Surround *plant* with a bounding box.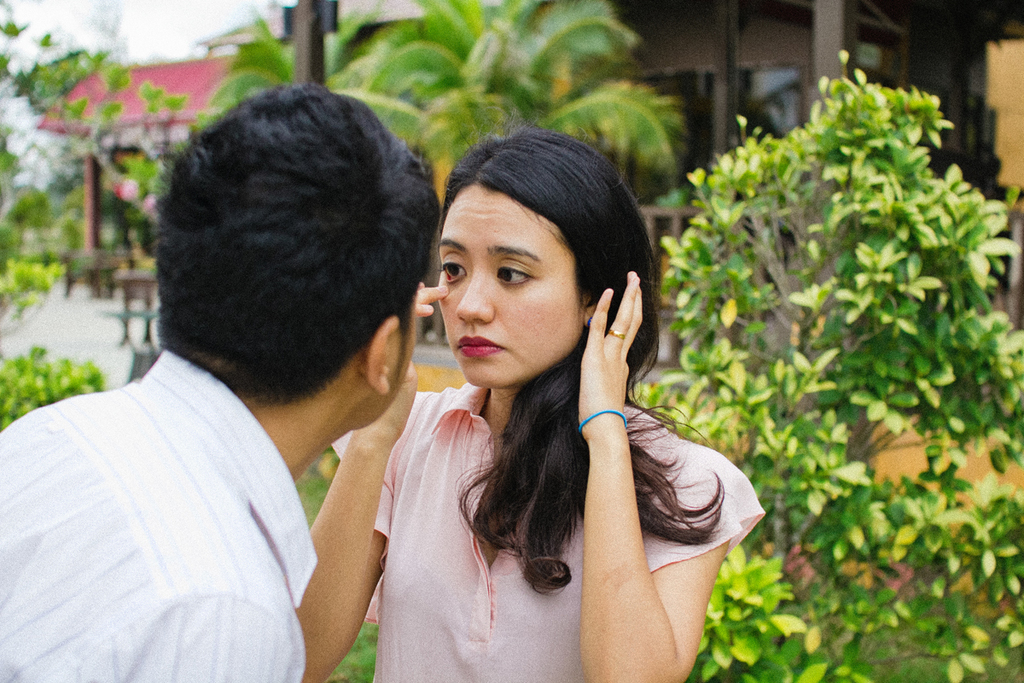
box=[792, 485, 1020, 682].
